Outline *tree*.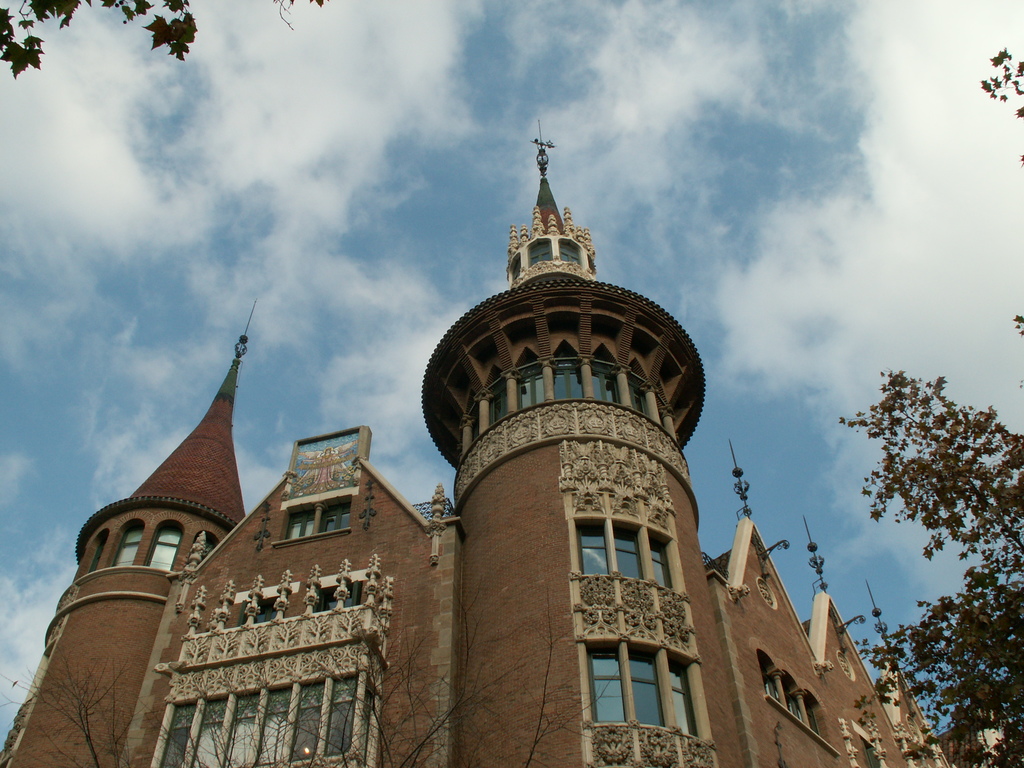
Outline: locate(838, 366, 1023, 767).
